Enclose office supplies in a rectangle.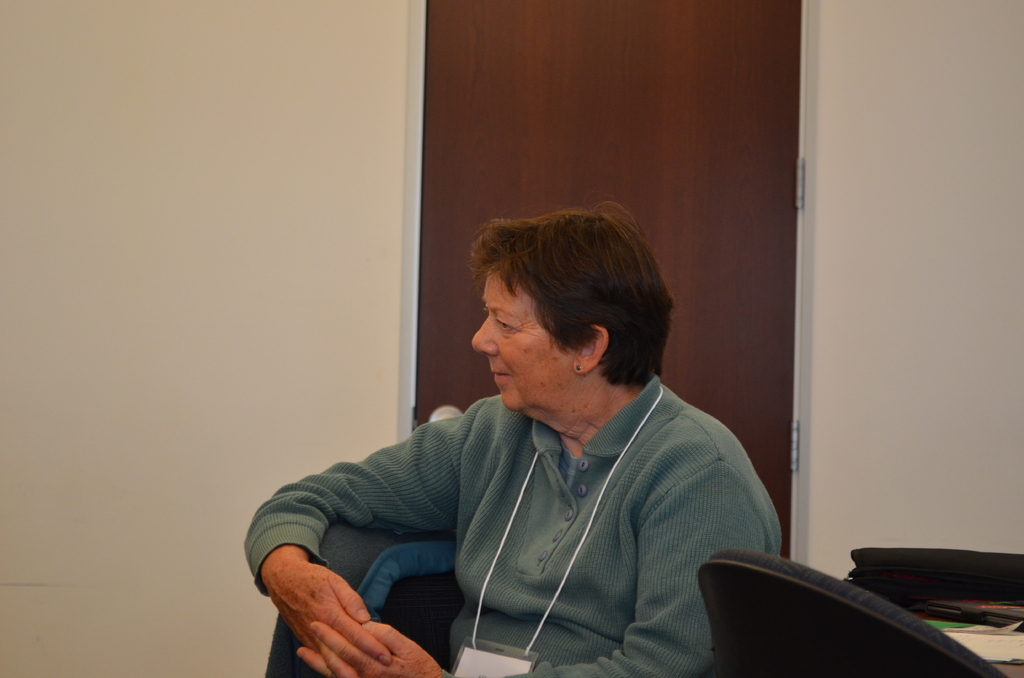
696 549 996 677.
